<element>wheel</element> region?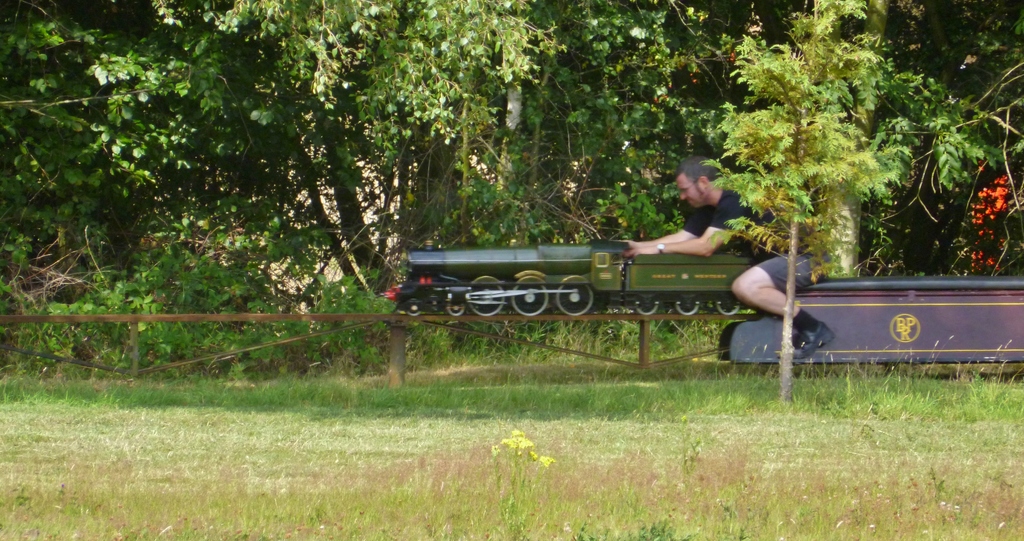
(510,280,545,316)
